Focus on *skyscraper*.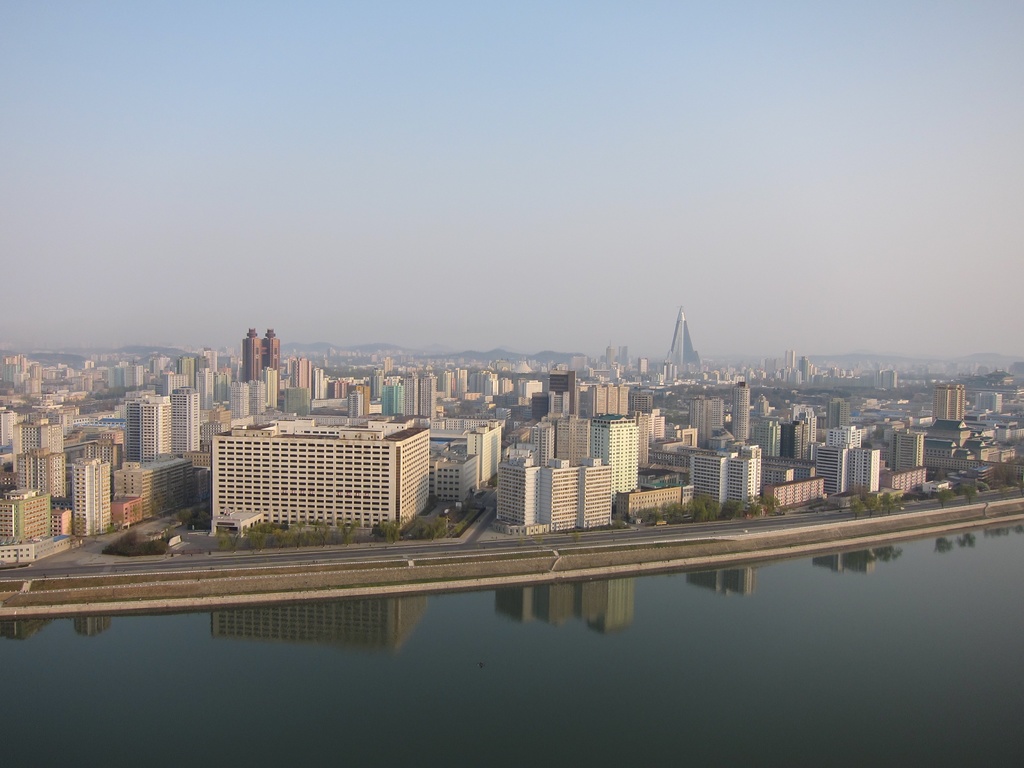
Focused at <region>244, 314, 282, 413</region>.
